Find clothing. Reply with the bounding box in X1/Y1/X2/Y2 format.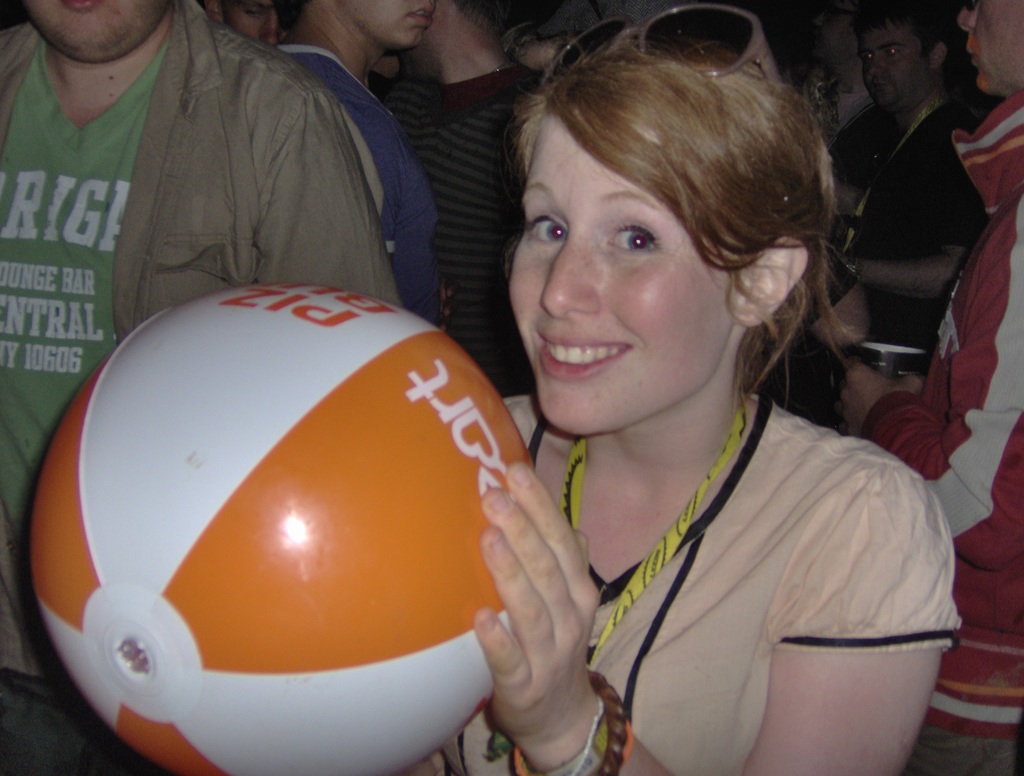
334/396/1007/775.
